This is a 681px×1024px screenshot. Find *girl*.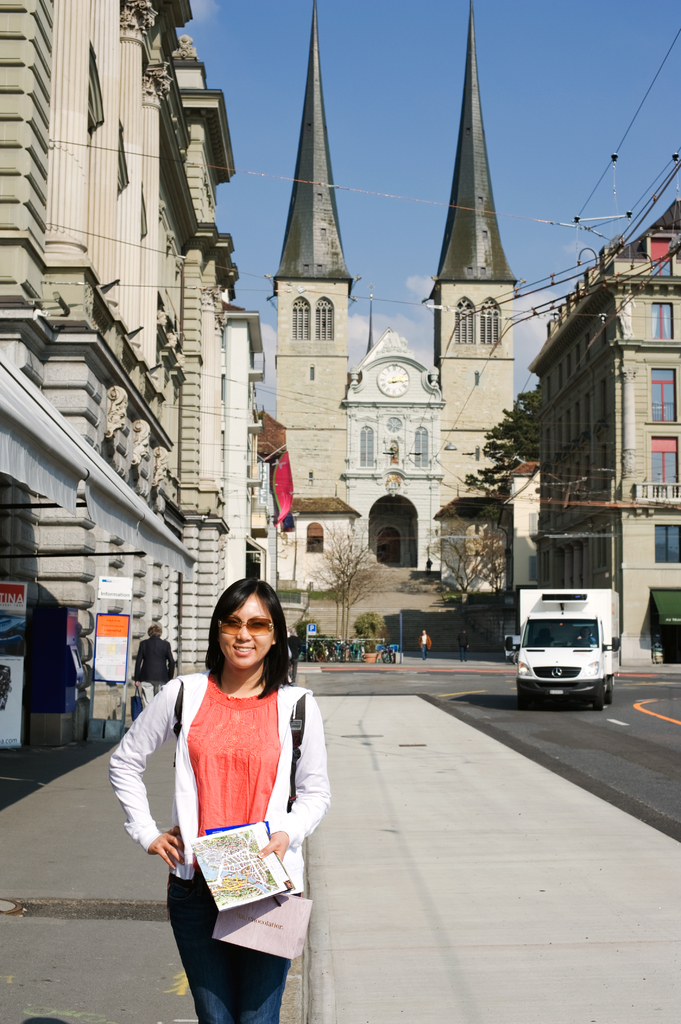
Bounding box: box(111, 584, 328, 1023).
